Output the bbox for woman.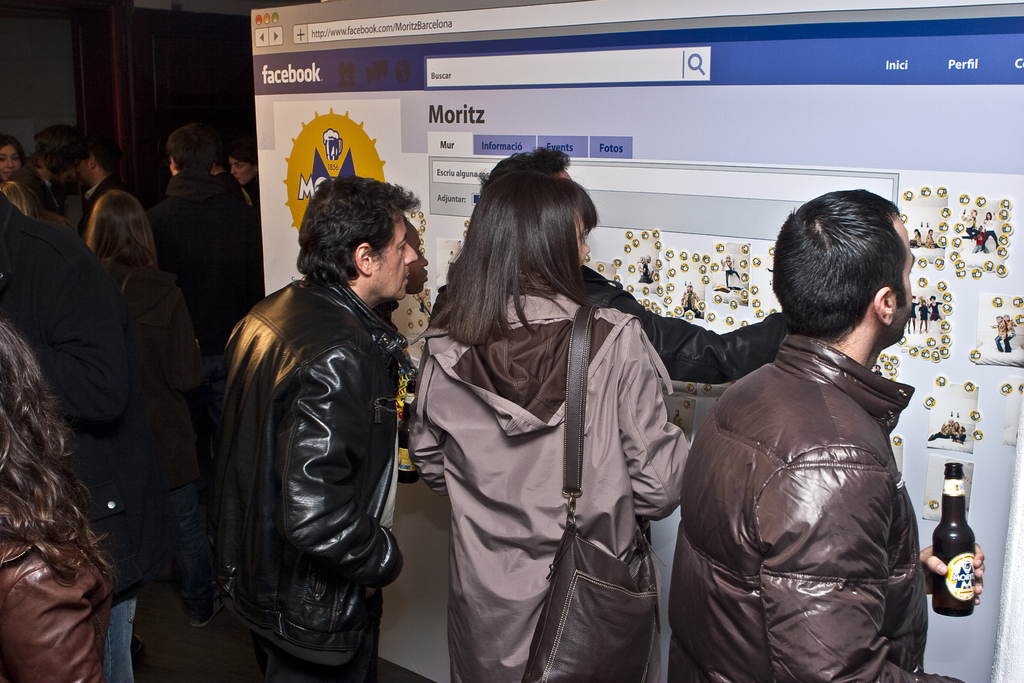
{"left": 81, "top": 190, "right": 225, "bottom": 632}.
